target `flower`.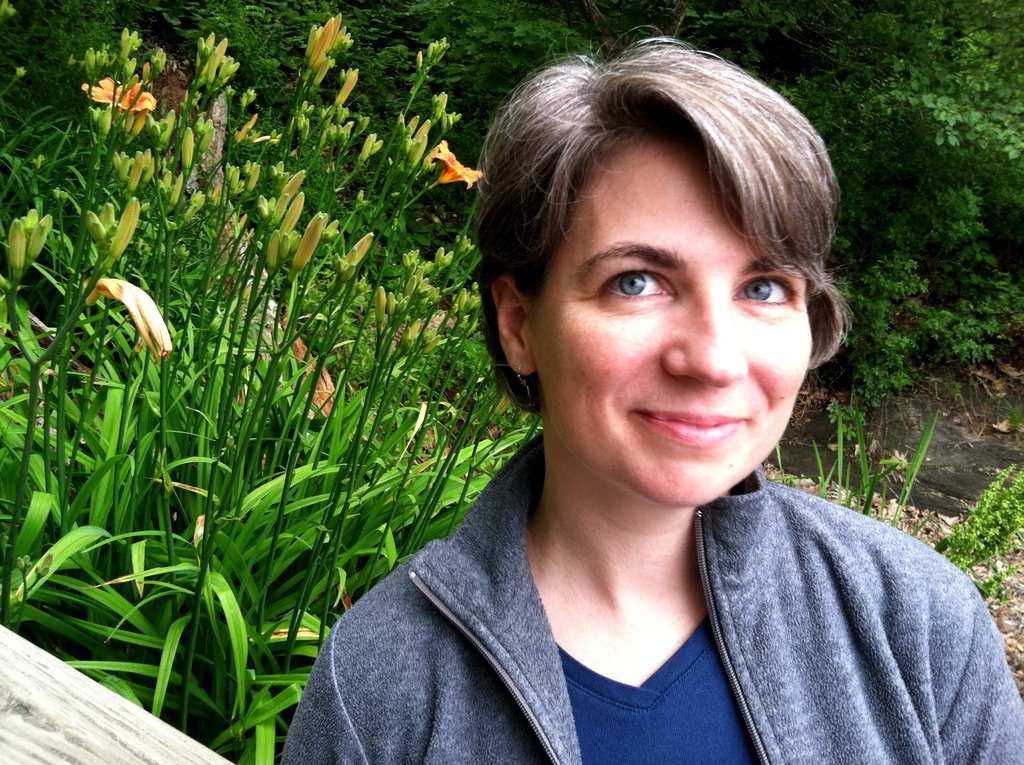
Target region: 112, 196, 146, 268.
